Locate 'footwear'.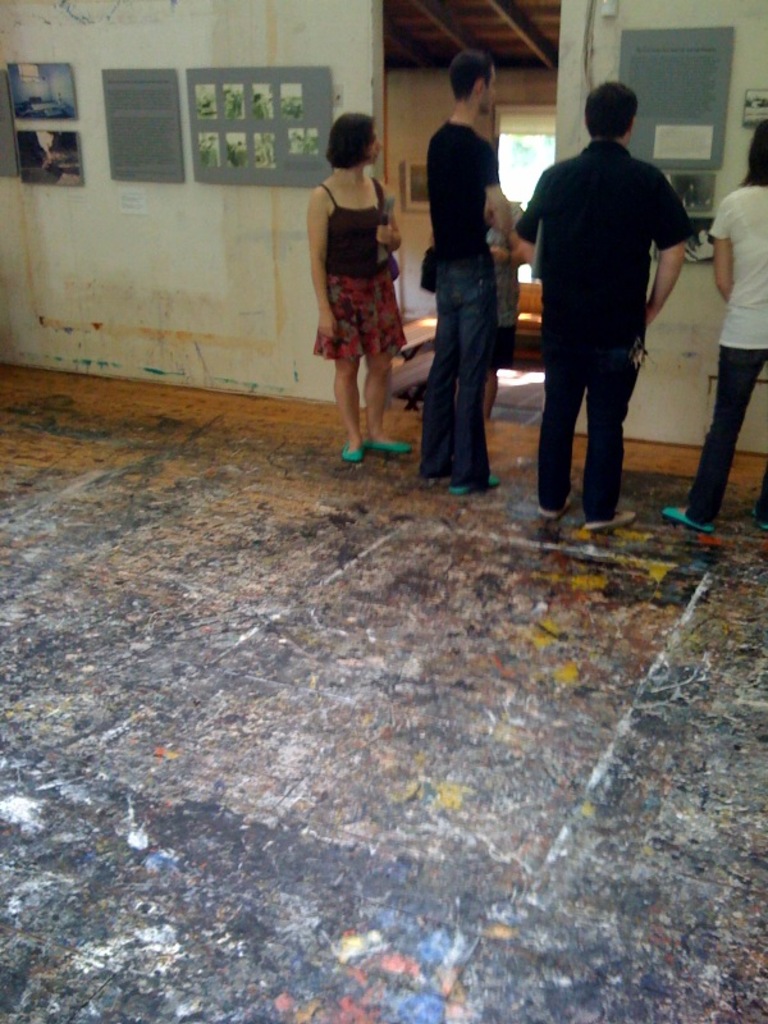
Bounding box: box(659, 504, 722, 531).
